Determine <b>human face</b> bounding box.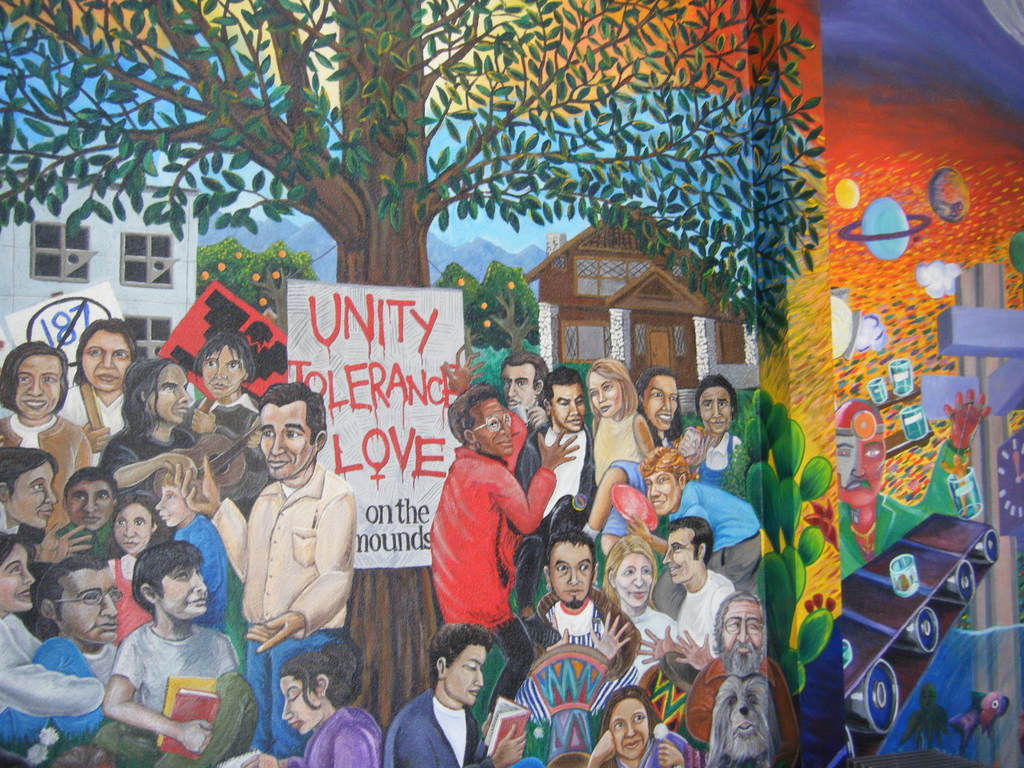
Determined: bbox(17, 355, 63, 418).
